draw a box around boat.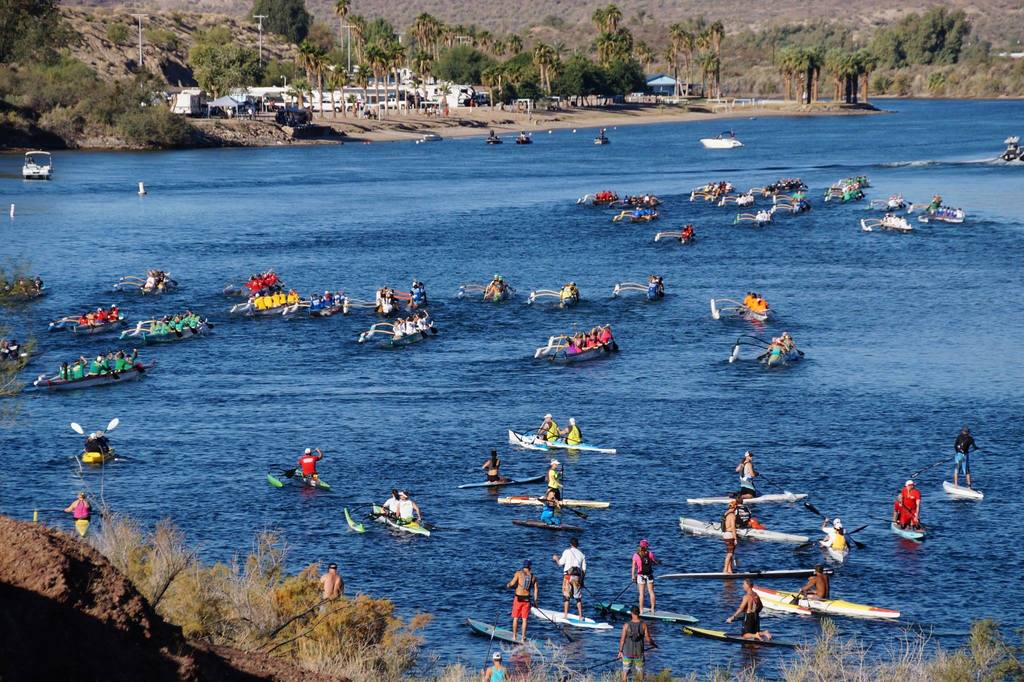
x1=716 y1=189 x2=757 y2=206.
